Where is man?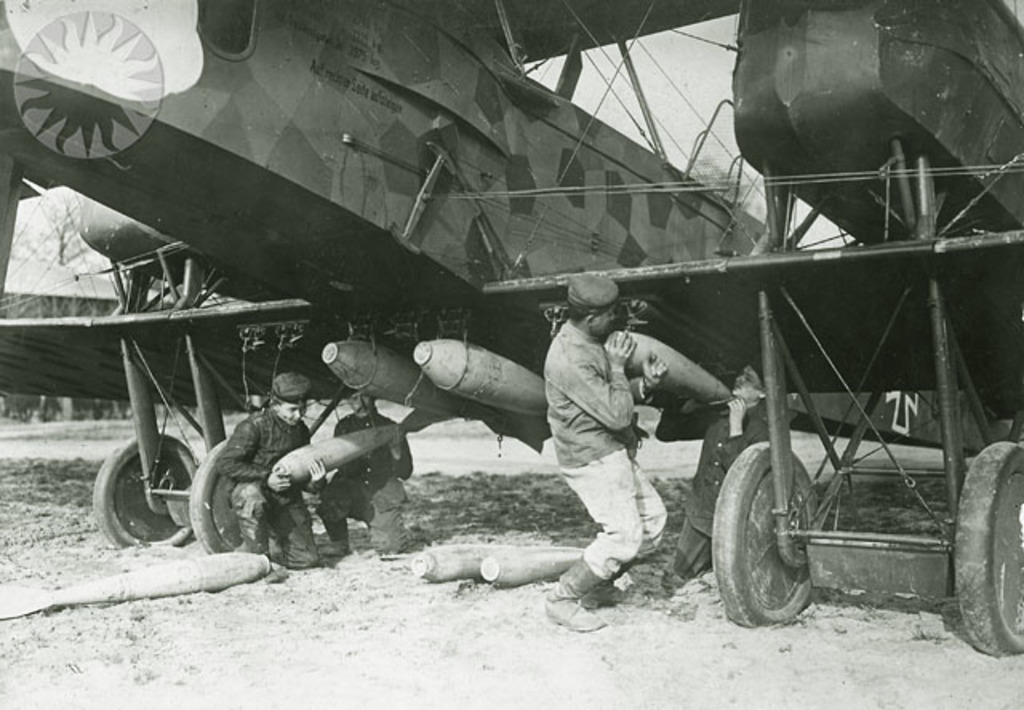
Rect(523, 269, 696, 619).
